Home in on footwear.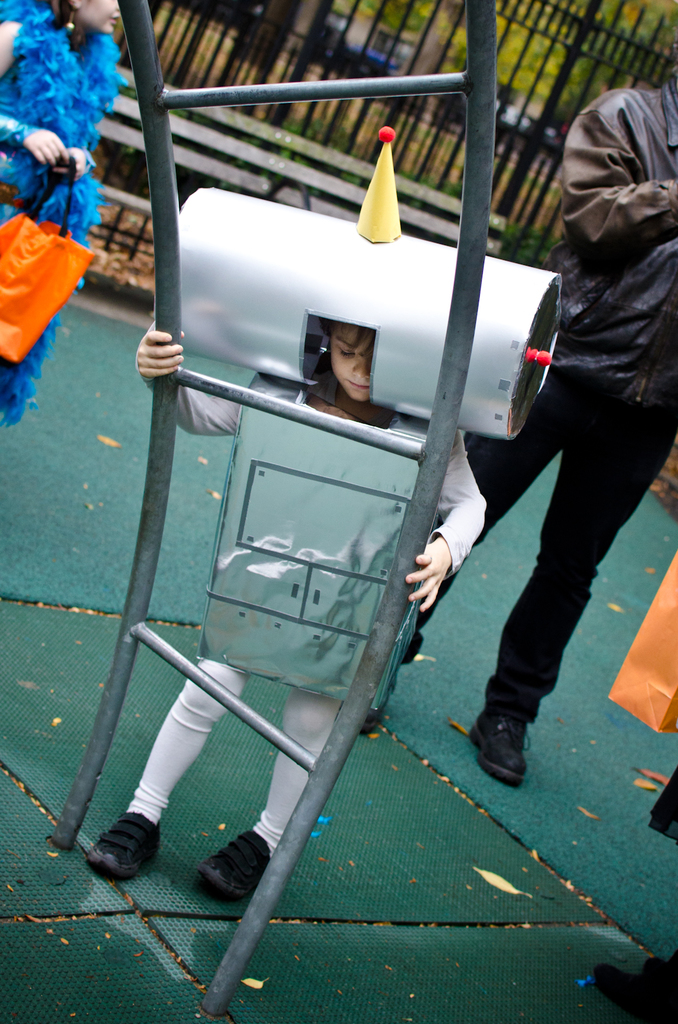
Homed in at 465, 687, 532, 790.
